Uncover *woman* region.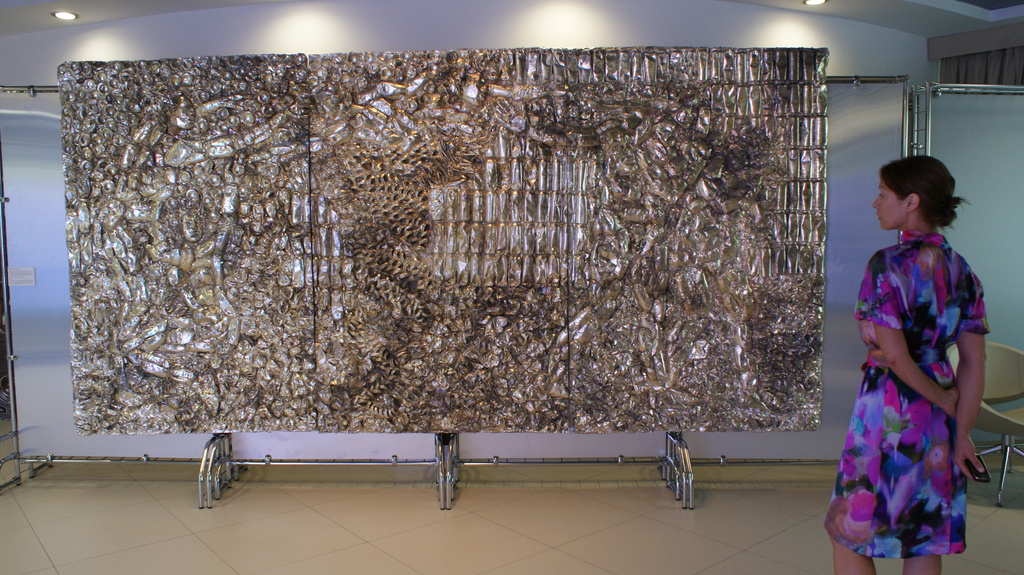
Uncovered: <bbox>826, 155, 994, 560</bbox>.
